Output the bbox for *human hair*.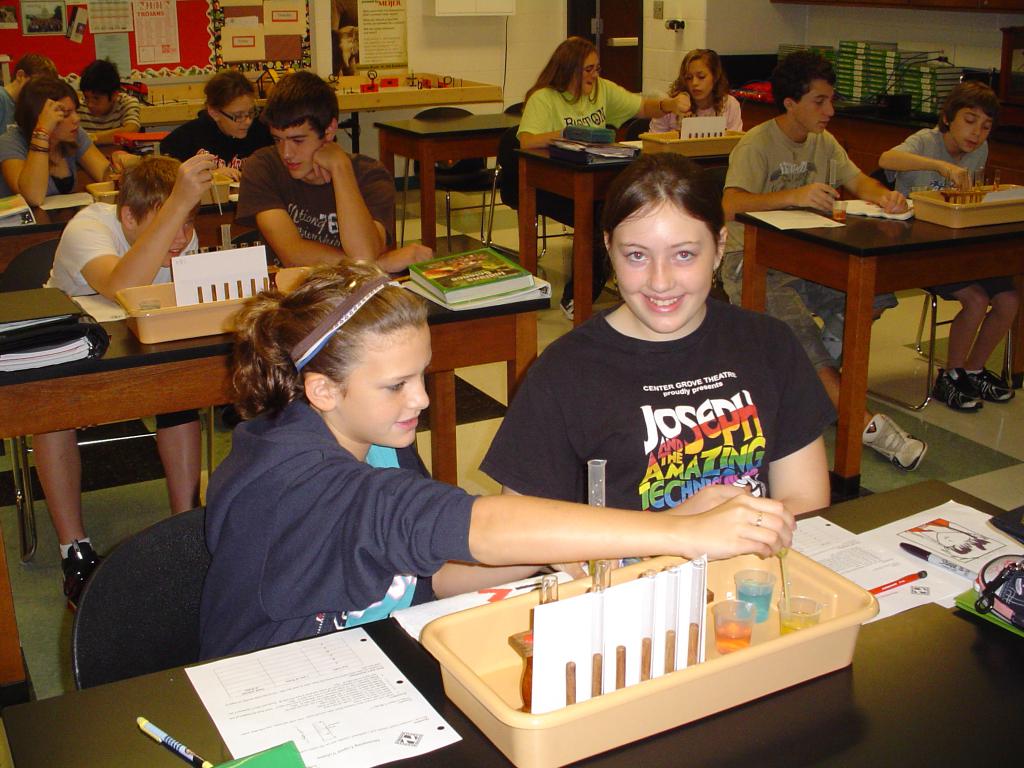
Rect(771, 49, 837, 115).
